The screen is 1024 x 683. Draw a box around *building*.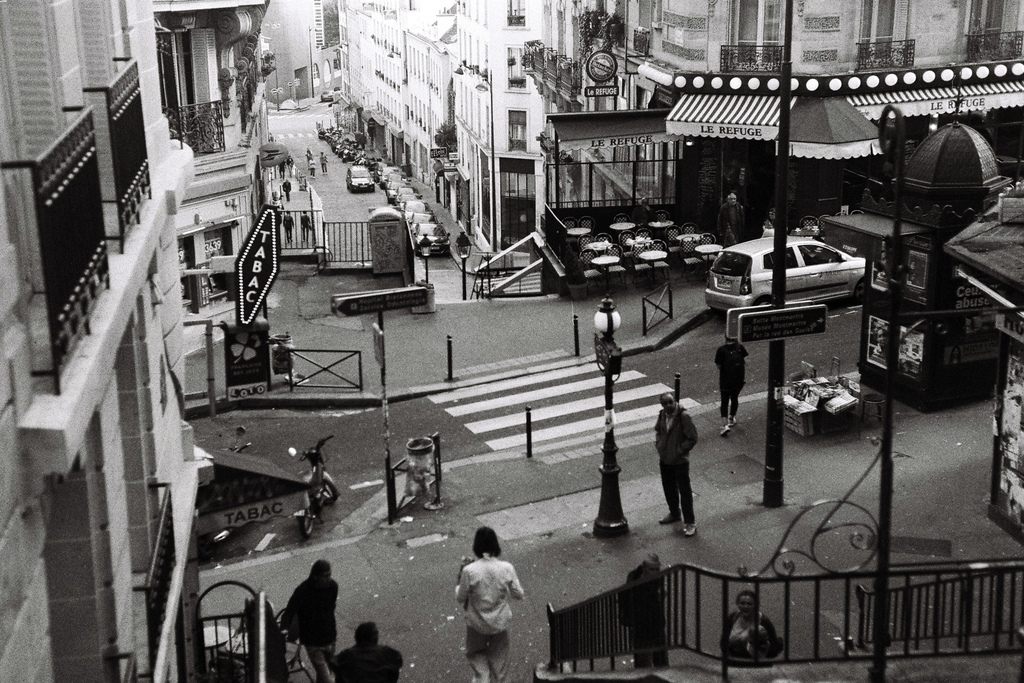
bbox(0, 0, 213, 682).
